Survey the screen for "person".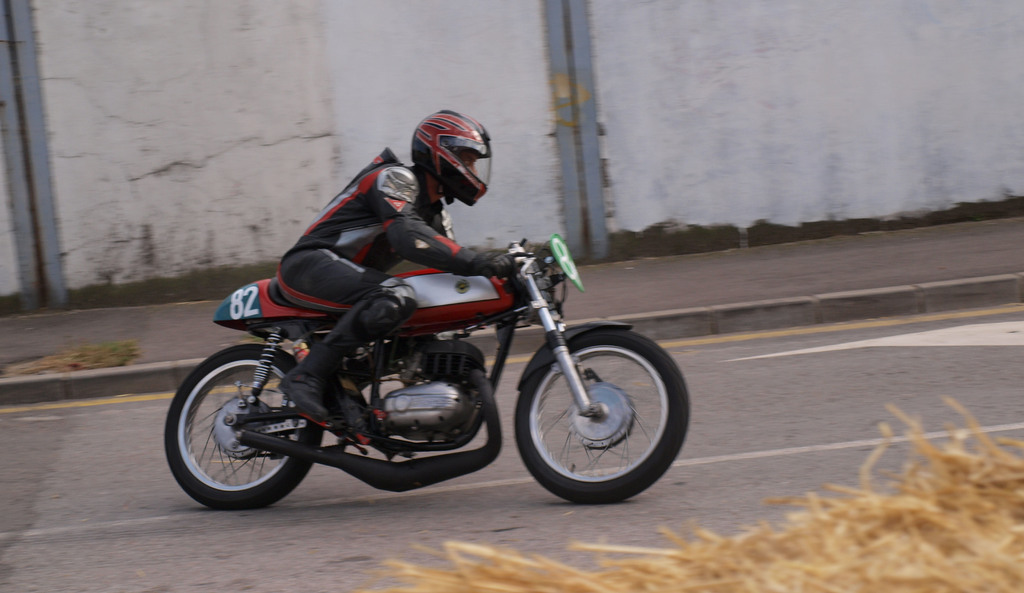
Survey found: pyautogui.locateOnScreen(276, 112, 492, 431).
